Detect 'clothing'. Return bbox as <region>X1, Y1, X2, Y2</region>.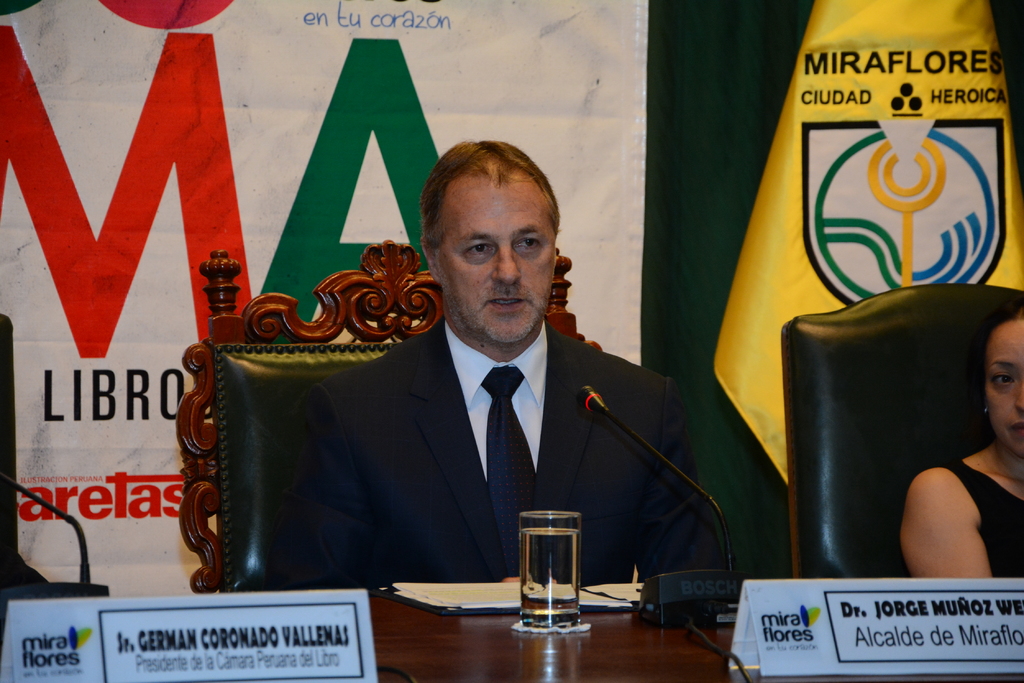
<region>937, 456, 1023, 583</region>.
